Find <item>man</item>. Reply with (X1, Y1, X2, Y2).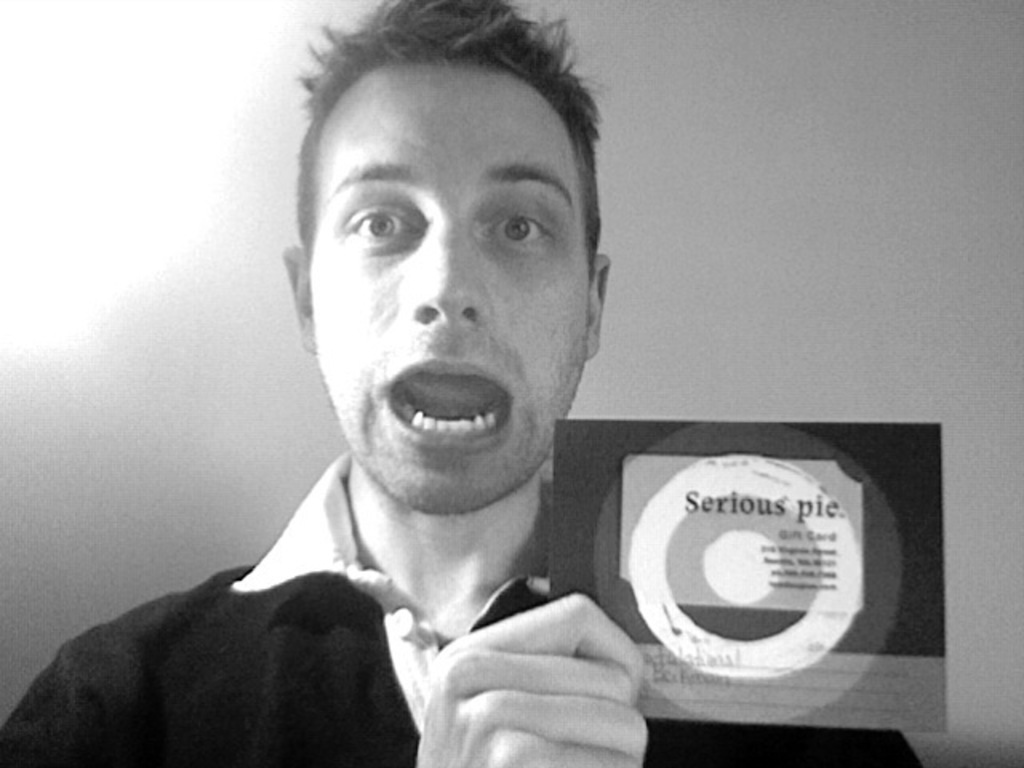
(0, 0, 925, 766).
